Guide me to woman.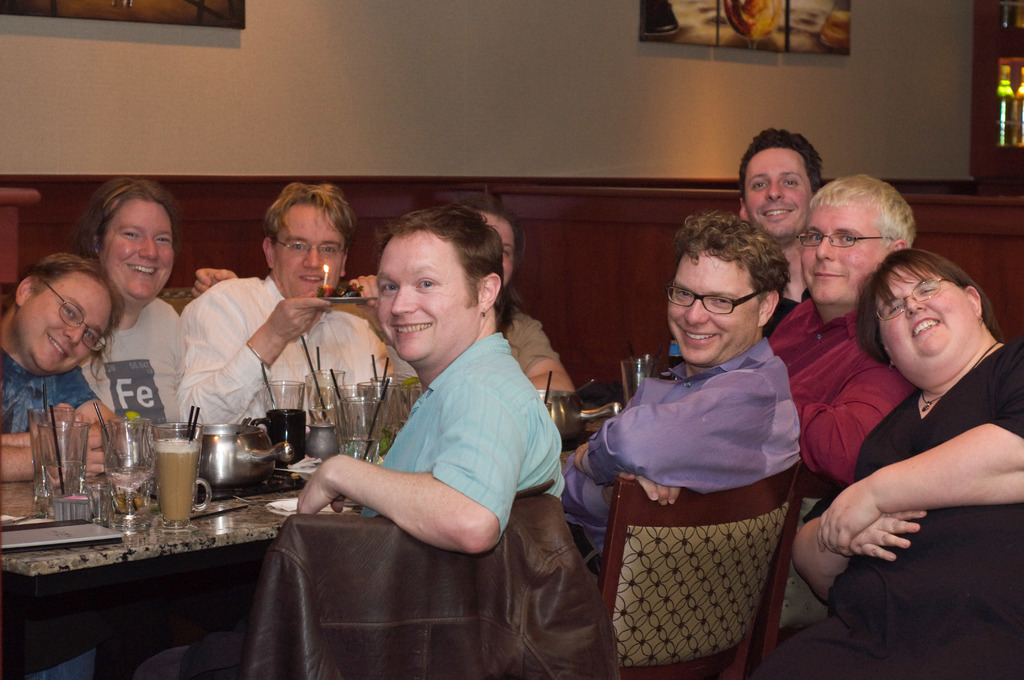
Guidance: crop(752, 248, 1023, 679).
